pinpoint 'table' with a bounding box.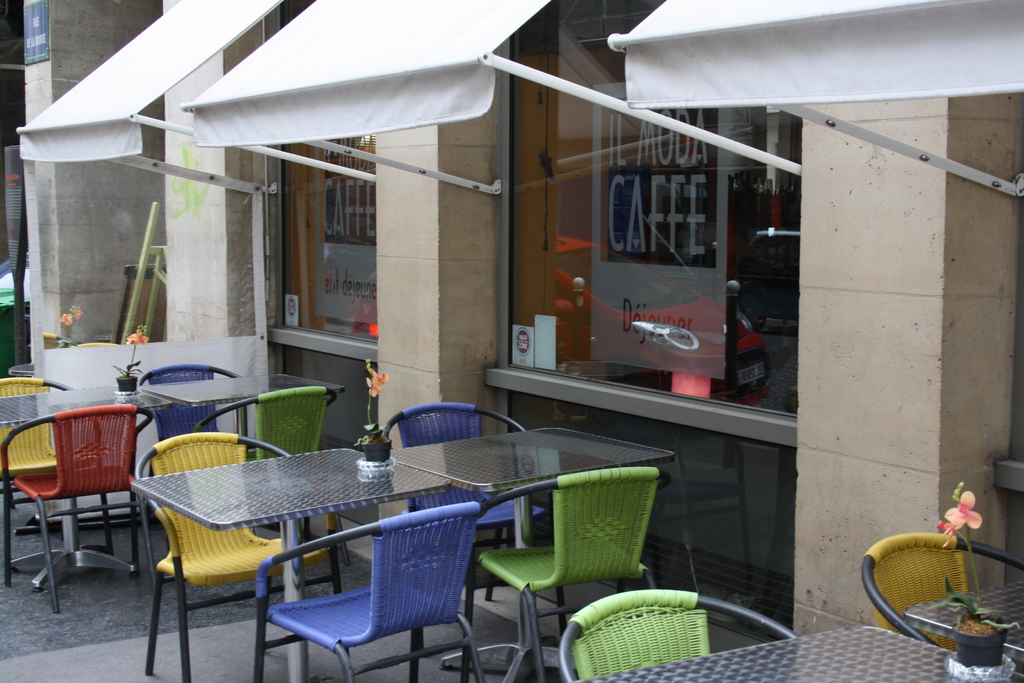
x1=385, y1=422, x2=676, y2=637.
